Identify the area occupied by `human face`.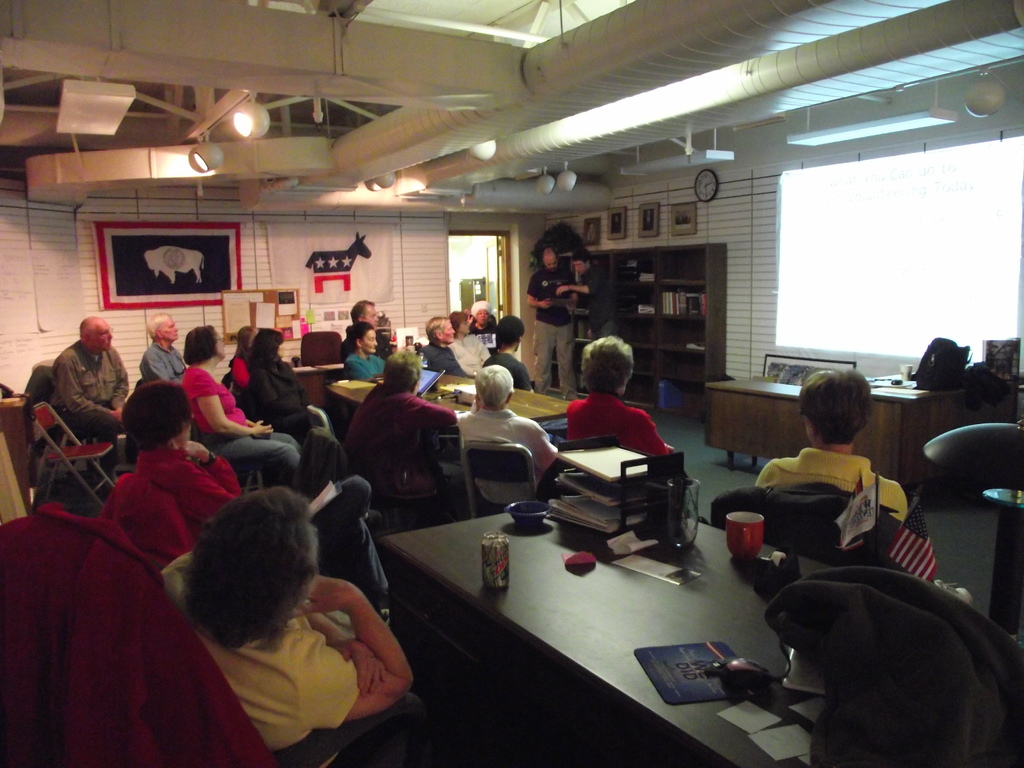
Area: region(158, 319, 178, 344).
